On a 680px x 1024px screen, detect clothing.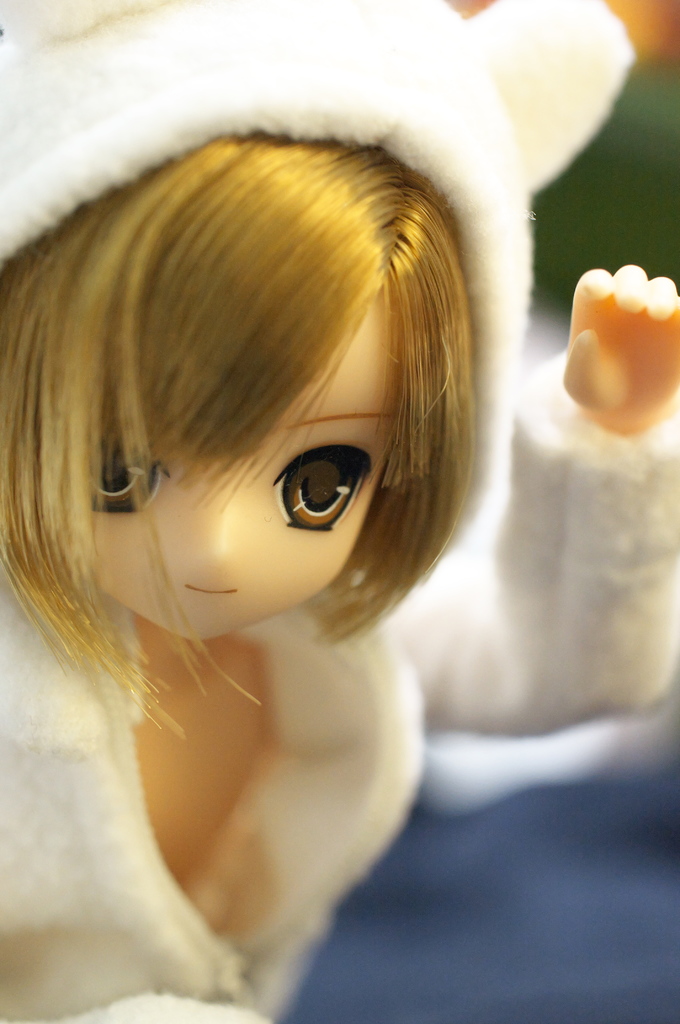
[0, 524, 679, 1023].
